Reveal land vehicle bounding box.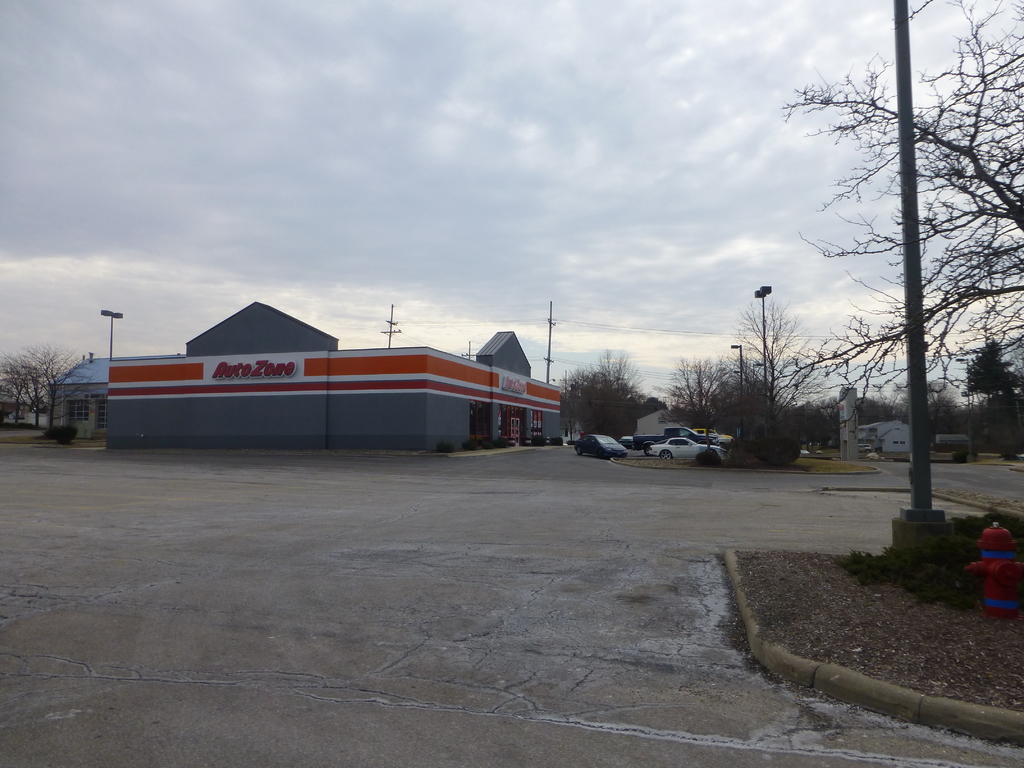
Revealed: bbox=[681, 431, 721, 445].
